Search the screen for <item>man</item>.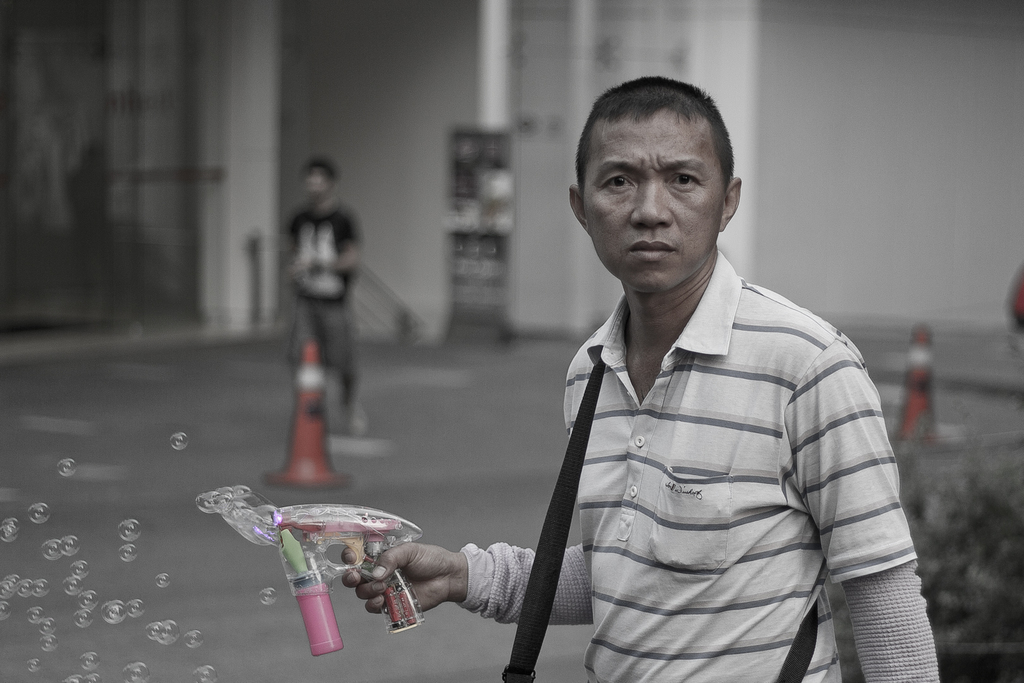
Found at box=[443, 106, 920, 671].
